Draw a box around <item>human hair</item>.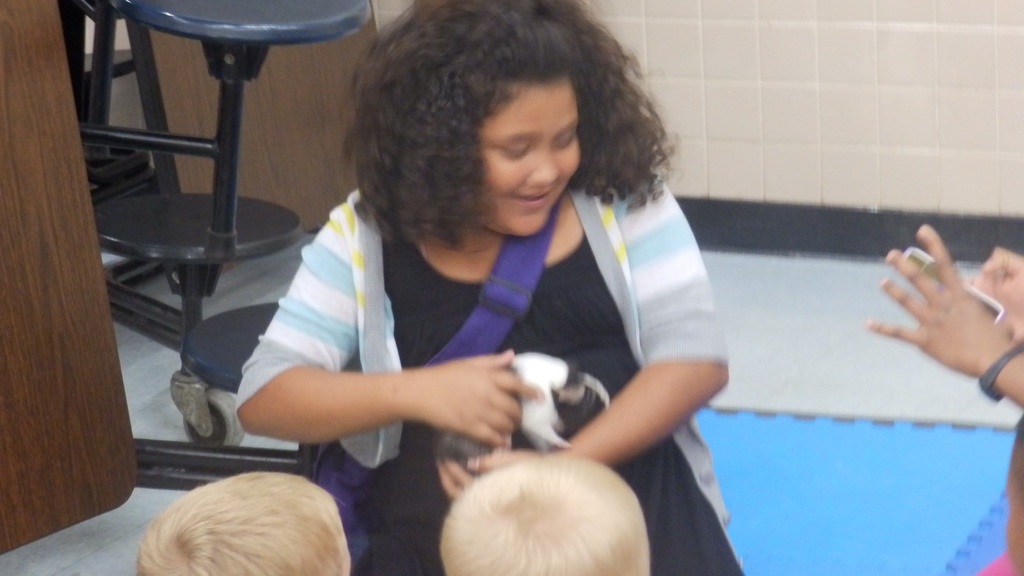
bbox=(440, 450, 653, 575).
